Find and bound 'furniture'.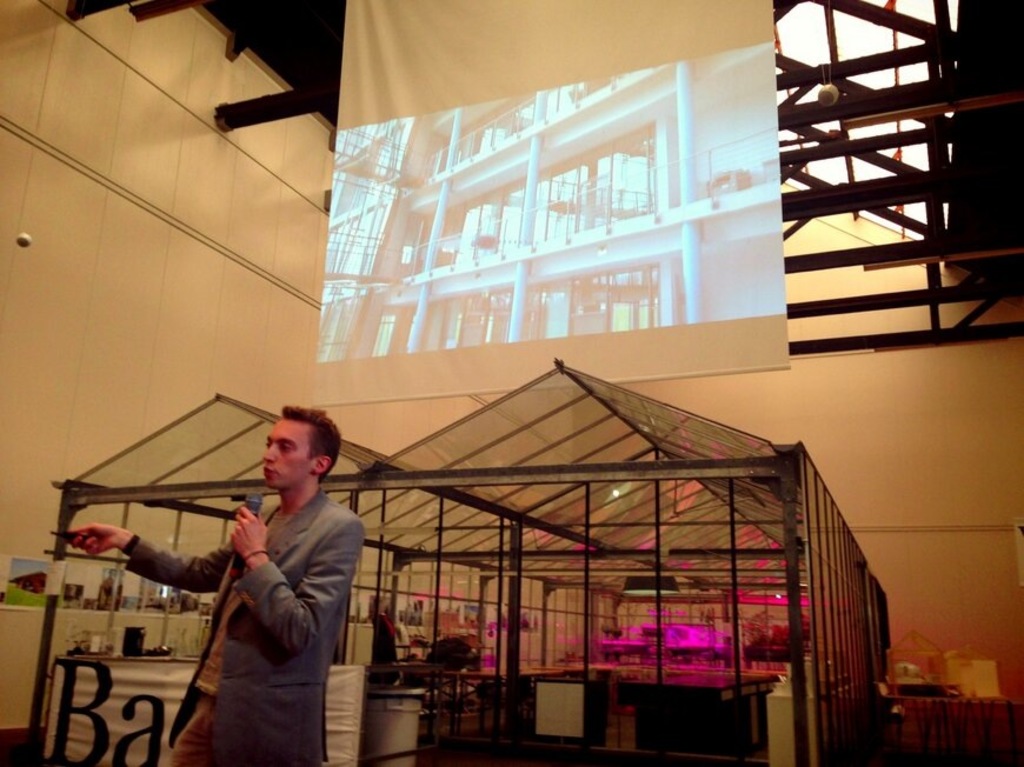
Bound: bbox=(419, 662, 784, 766).
